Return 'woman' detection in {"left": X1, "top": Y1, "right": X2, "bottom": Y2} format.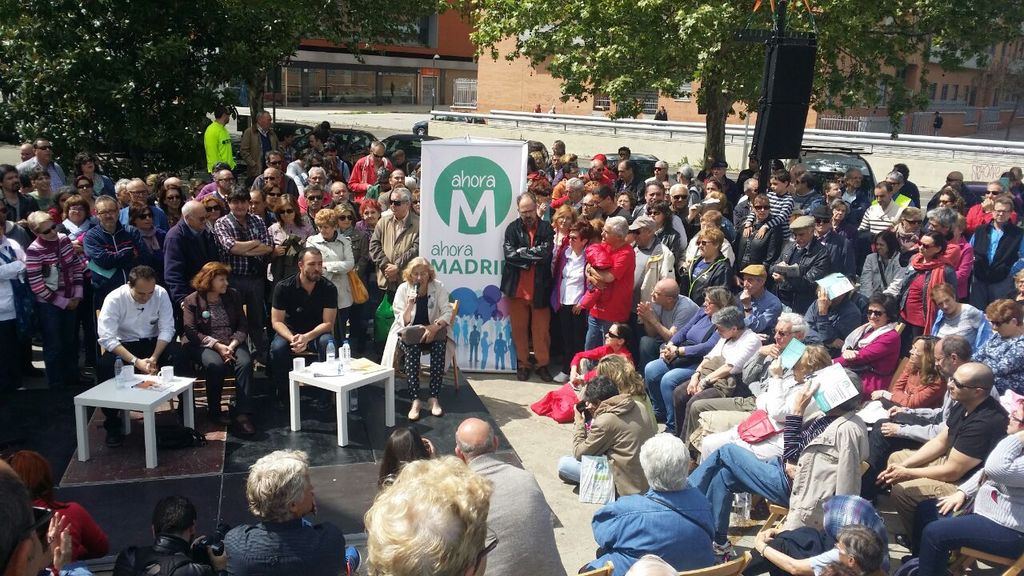
{"left": 858, "top": 233, "right": 902, "bottom": 304}.
